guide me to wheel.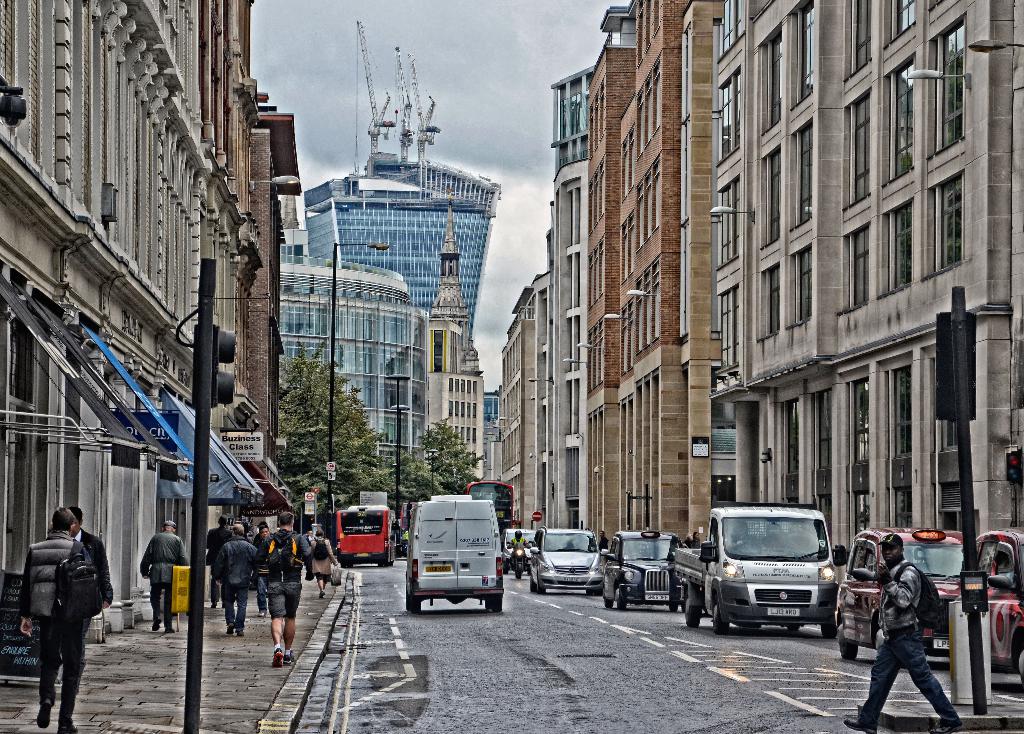
Guidance: {"x1": 535, "y1": 585, "x2": 546, "y2": 596}.
